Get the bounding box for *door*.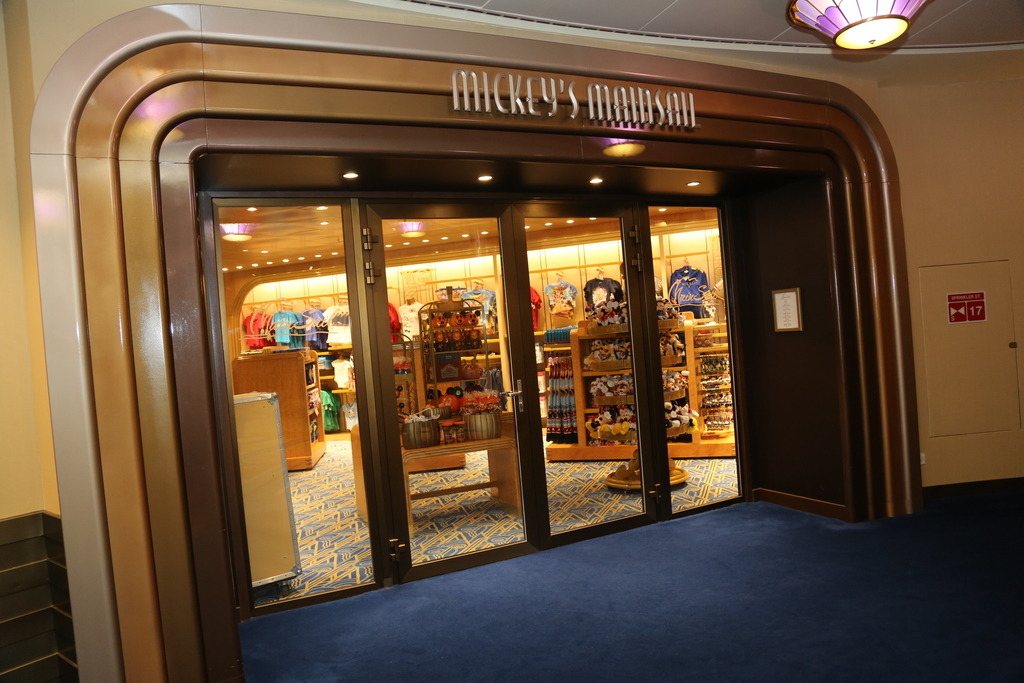
pyautogui.locateOnScreen(633, 186, 763, 528).
